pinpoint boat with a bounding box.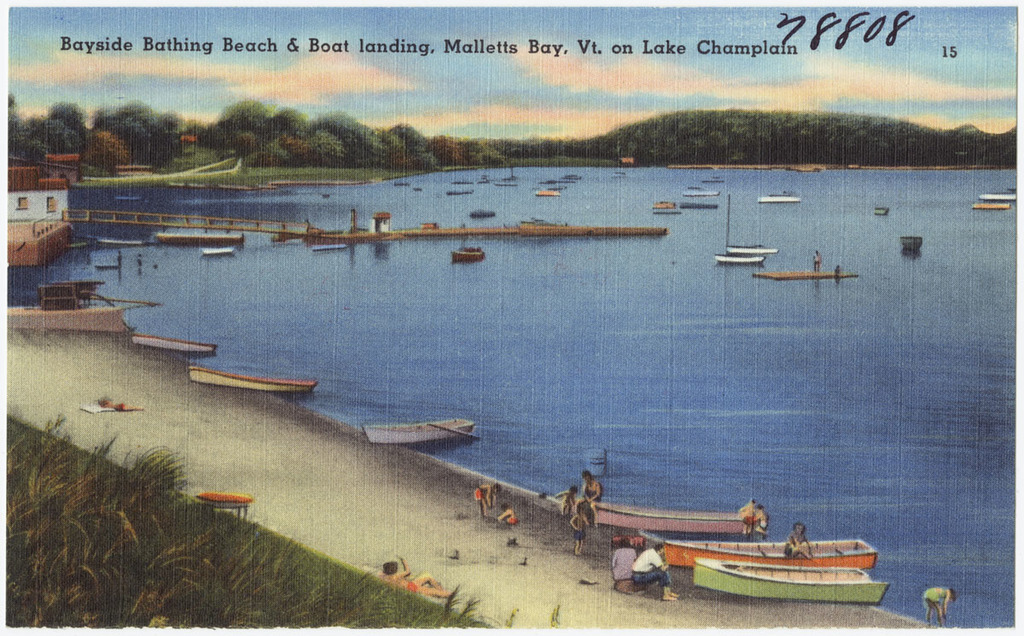
box=[530, 187, 566, 201].
